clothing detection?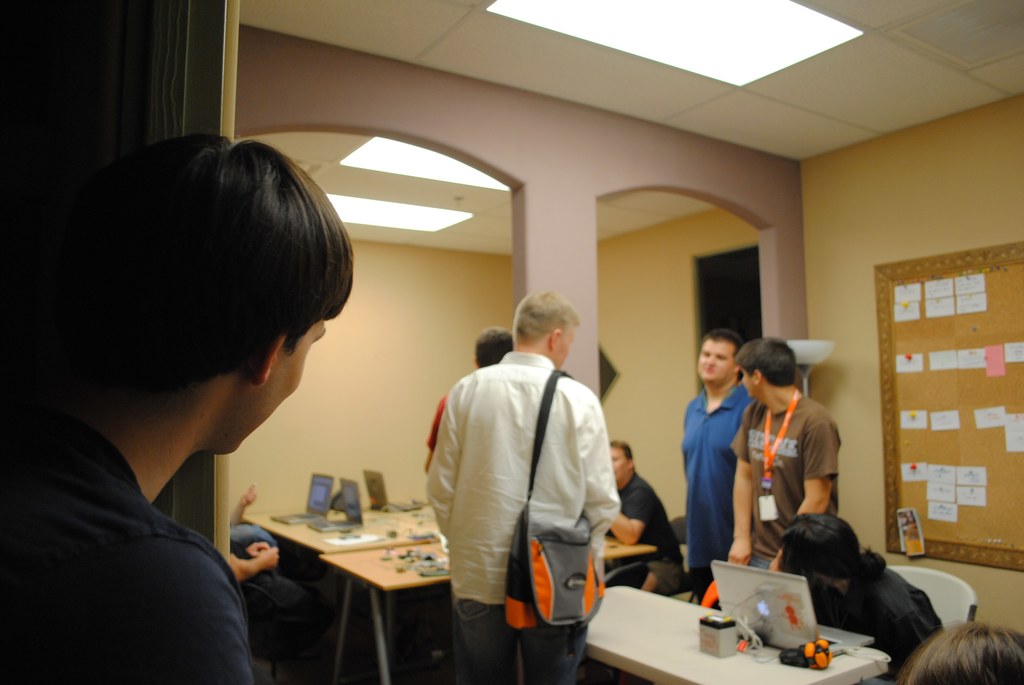
left=426, top=348, right=614, bottom=684
